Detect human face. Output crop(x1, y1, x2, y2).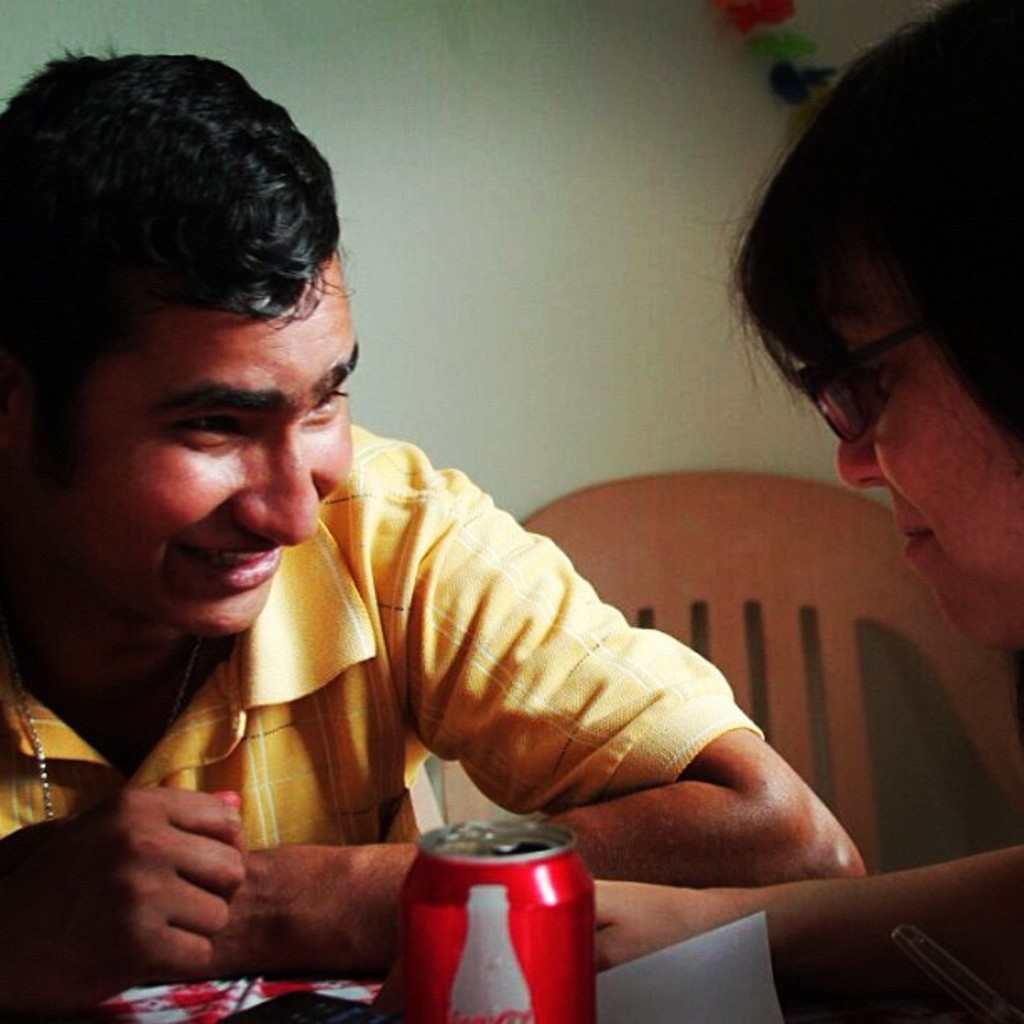
crop(80, 306, 355, 632).
